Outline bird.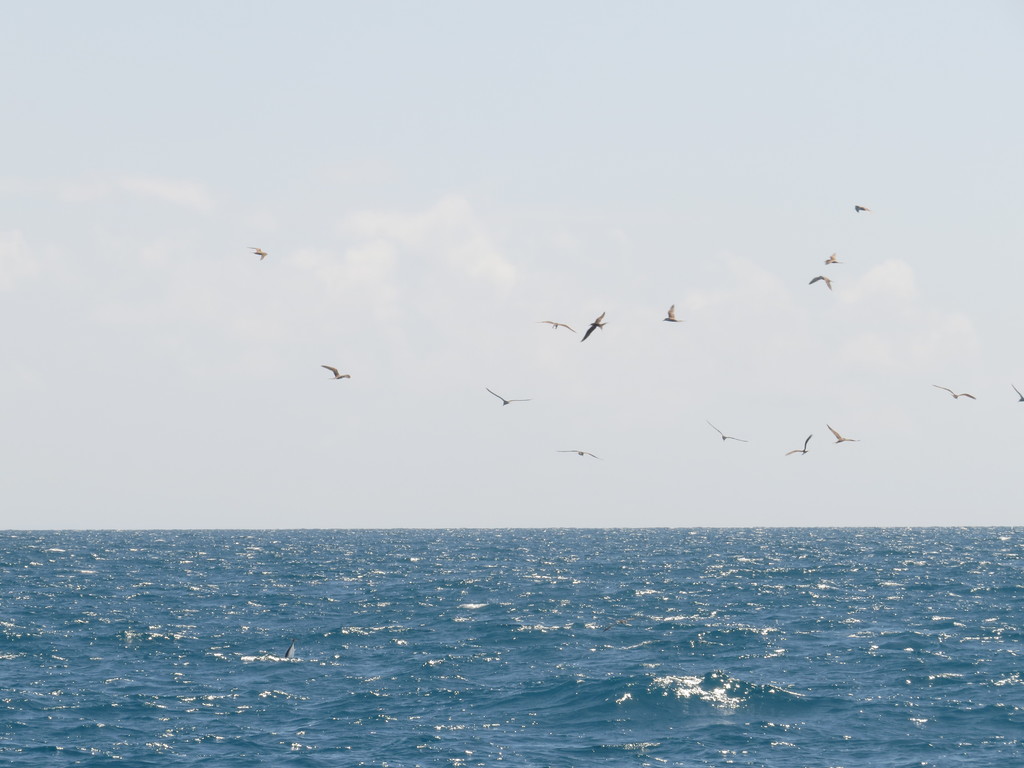
Outline: 546 320 572 331.
